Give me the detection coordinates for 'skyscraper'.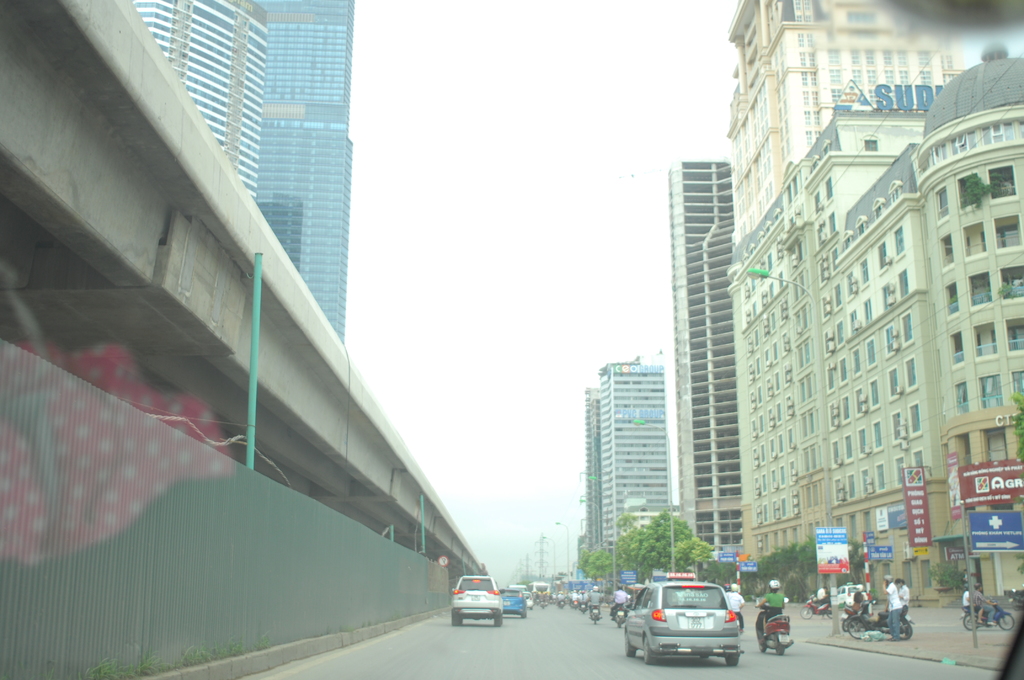
{"left": 665, "top": 160, "right": 736, "bottom": 560}.
